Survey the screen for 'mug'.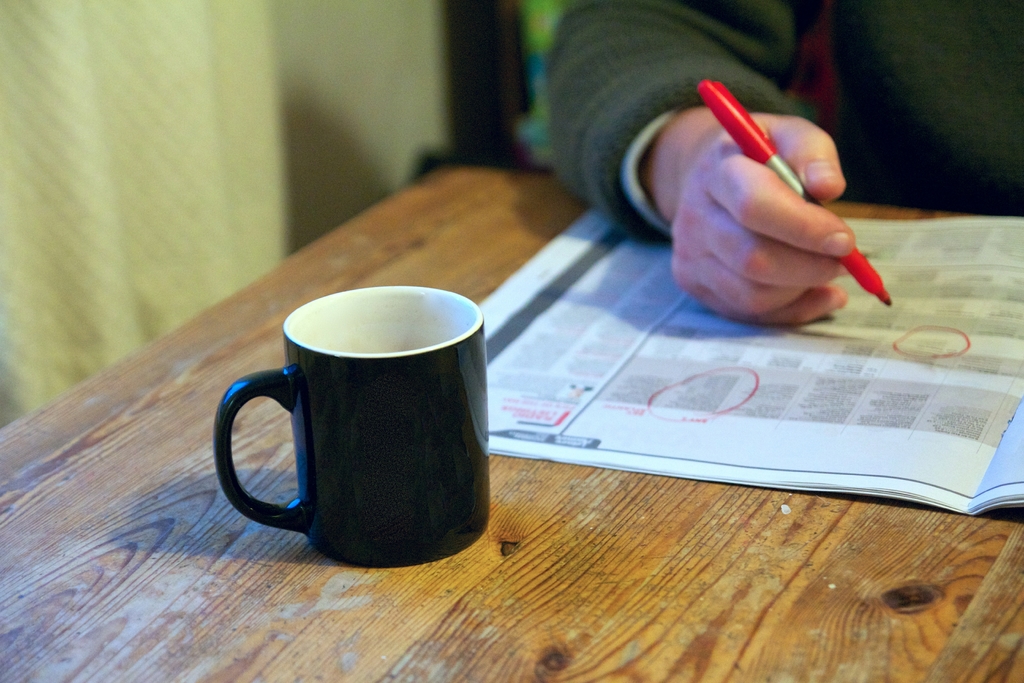
Survey found: l=212, t=287, r=492, b=564.
